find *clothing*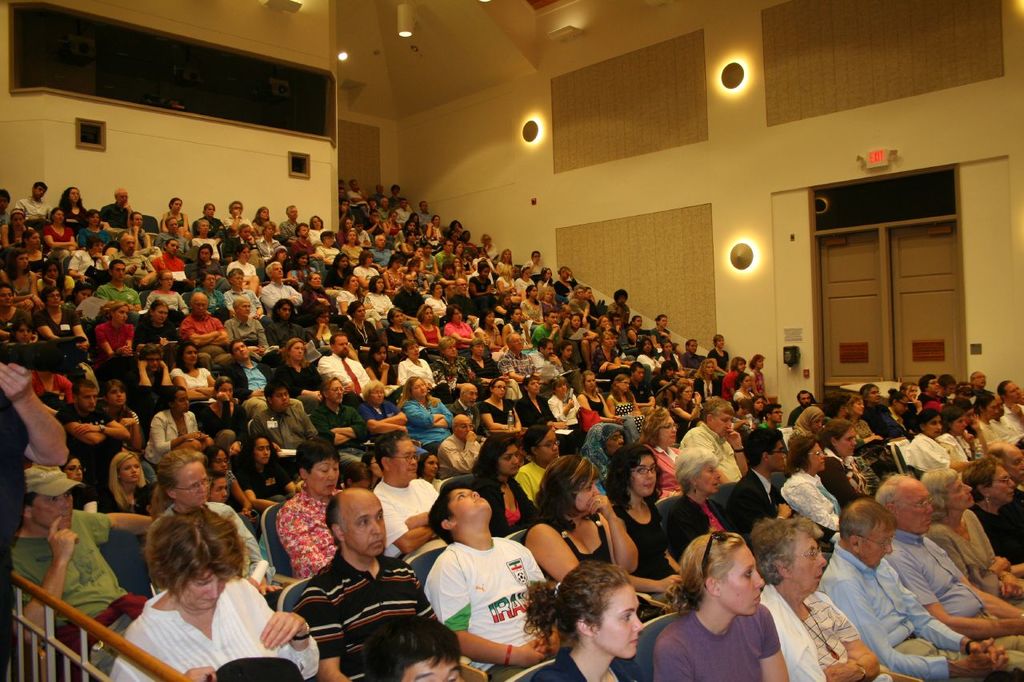
detection(142, 289, 187, 322)
